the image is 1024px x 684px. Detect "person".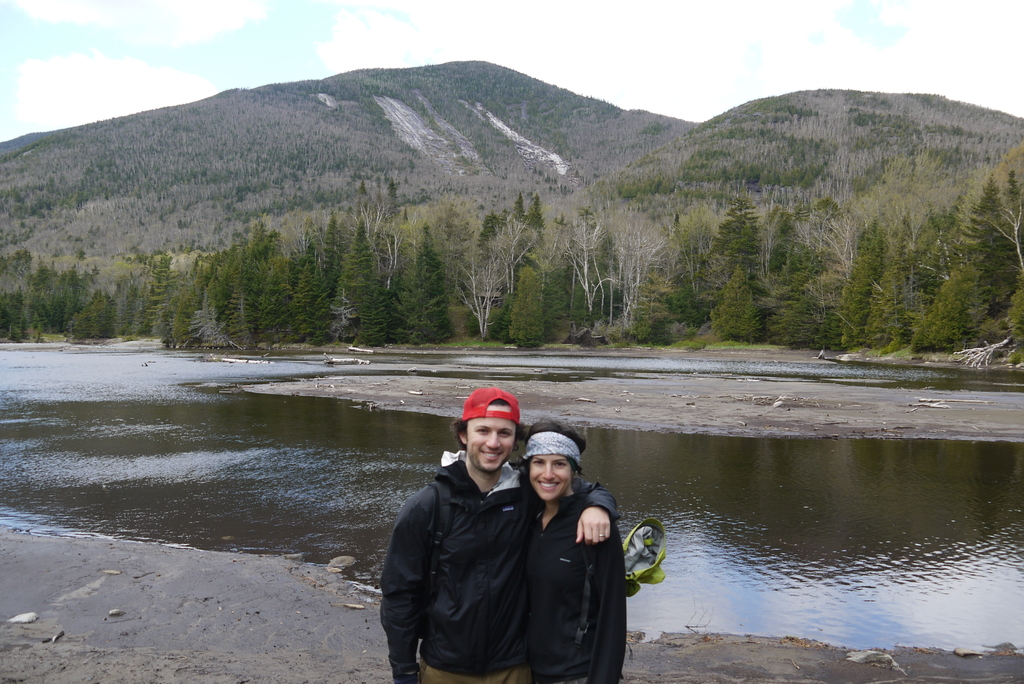
Detection: 520,423,633,682.
